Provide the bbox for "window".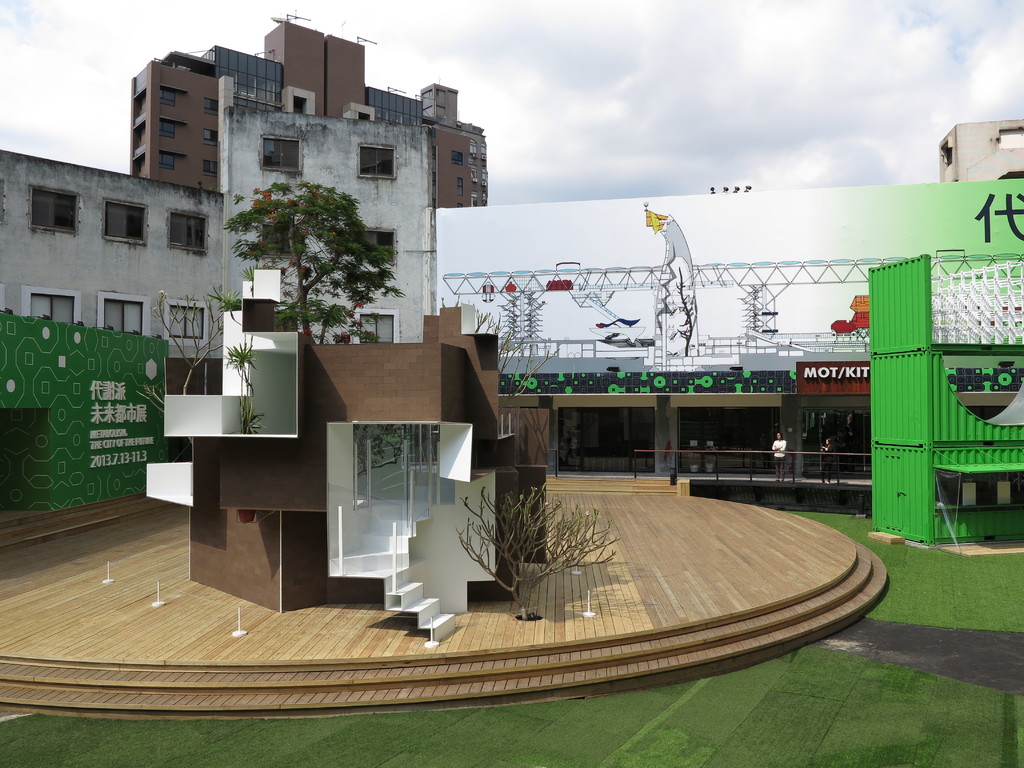
box(351, 308, 402, 343).
